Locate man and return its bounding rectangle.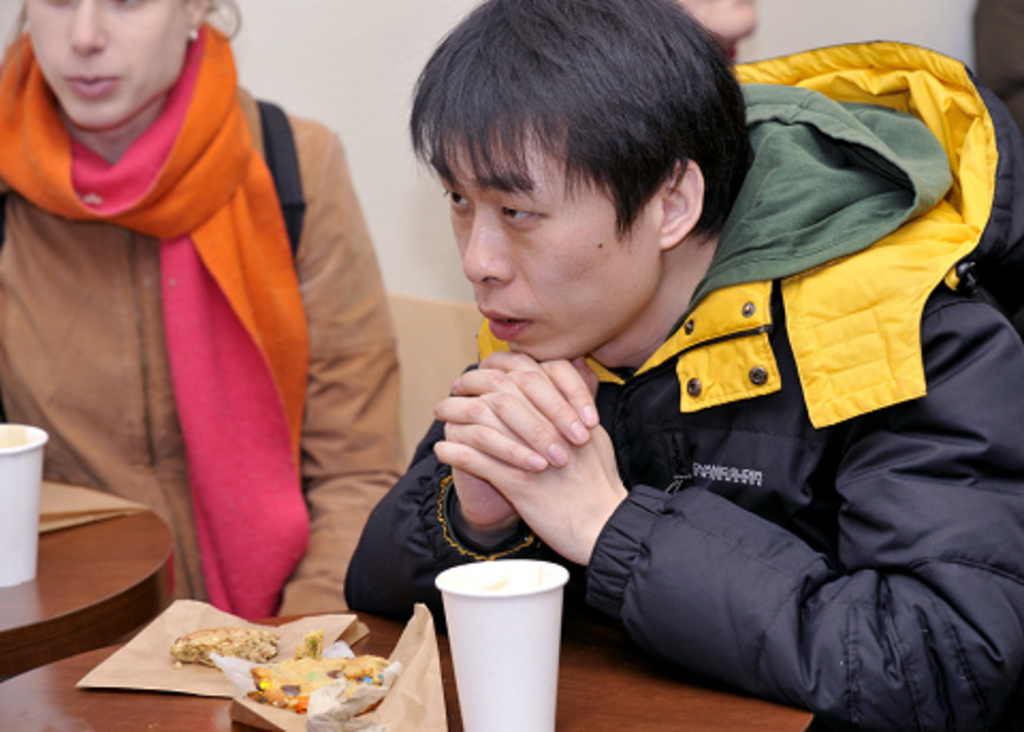
Rect(282, 6, 1007, 704).
